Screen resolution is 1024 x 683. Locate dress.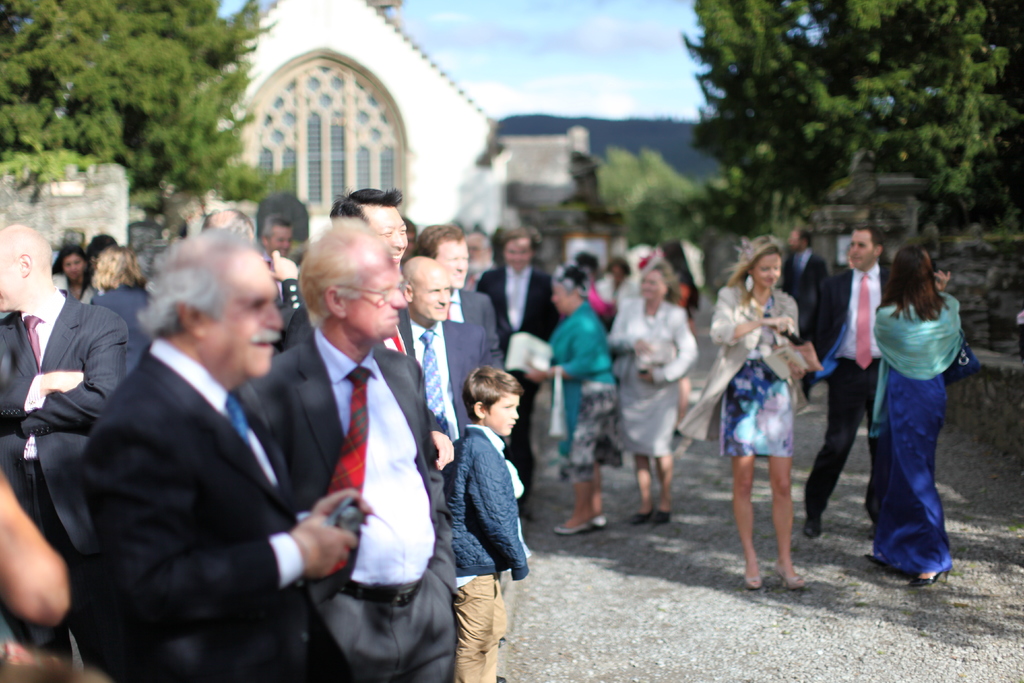
[left=614, top=304, right=676, bottom=458].
